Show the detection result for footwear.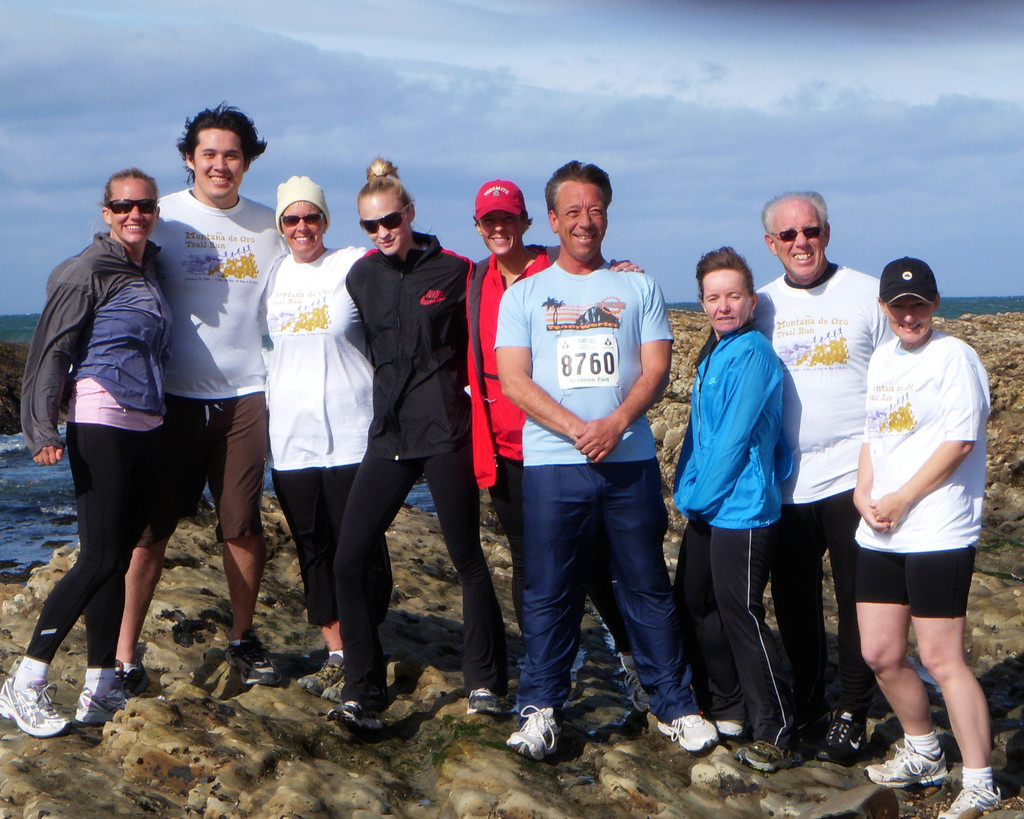
x1=913 y1=765 x2=1001 y2=811.
